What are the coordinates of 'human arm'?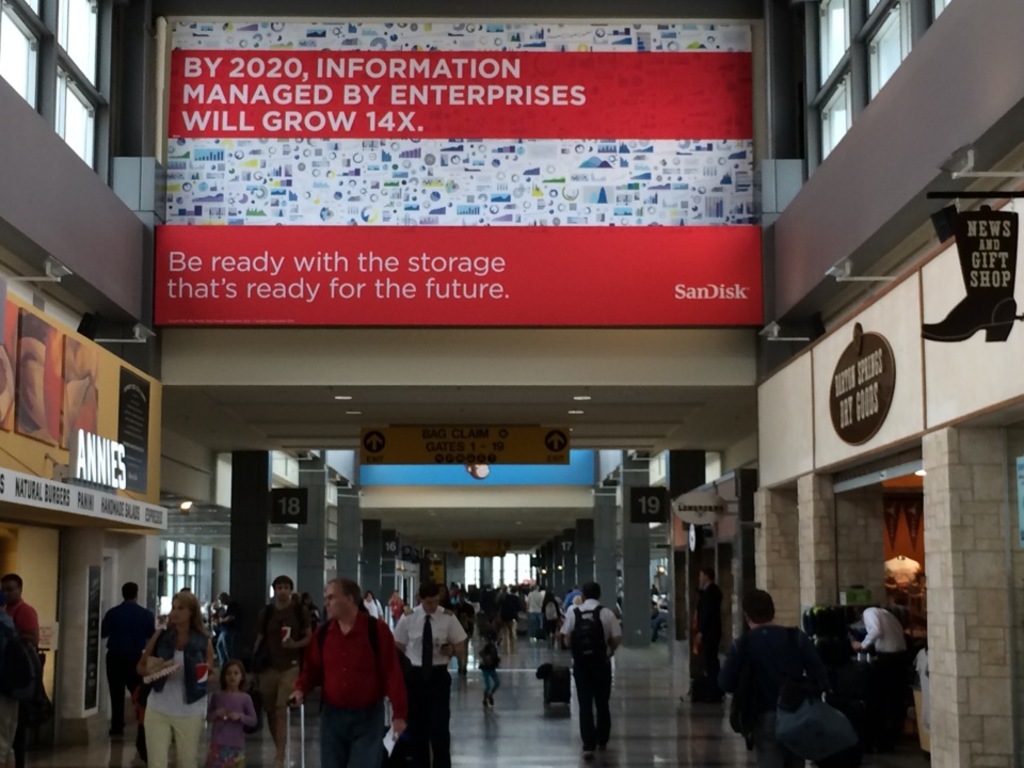
x1=288 y1=634 x2=319 y2=708.
